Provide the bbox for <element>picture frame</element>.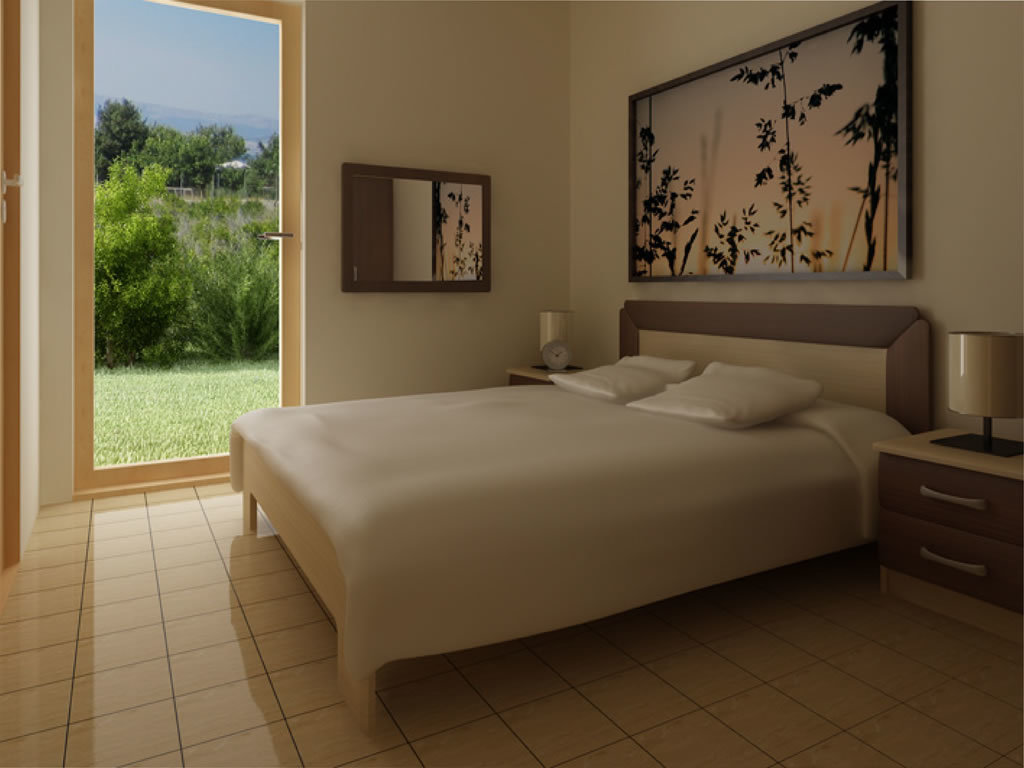
x1=614 y1=1 x2=948 y2=313.
